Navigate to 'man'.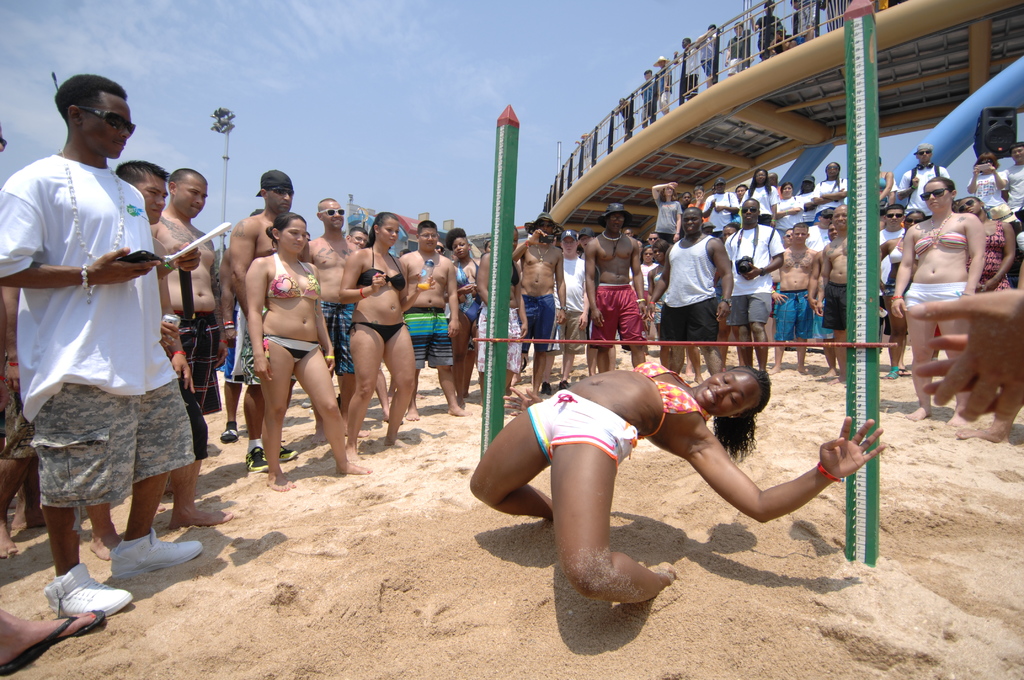
Navigation target: <box>228,169,312,476</box>.
